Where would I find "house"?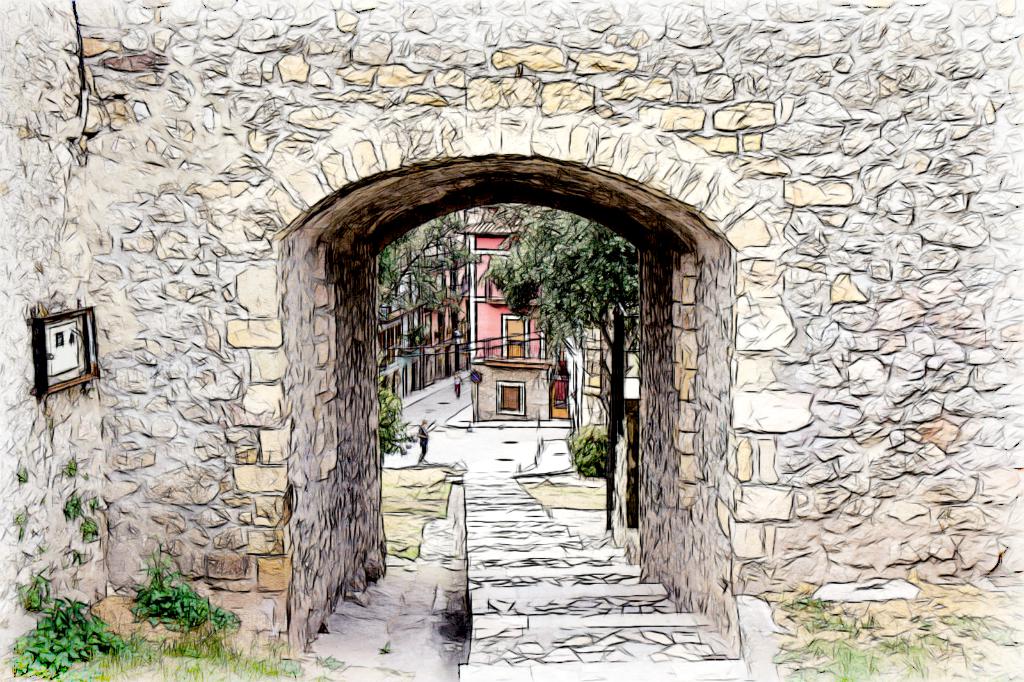
At x1=453, y1=203, x2=565, y2=421.
